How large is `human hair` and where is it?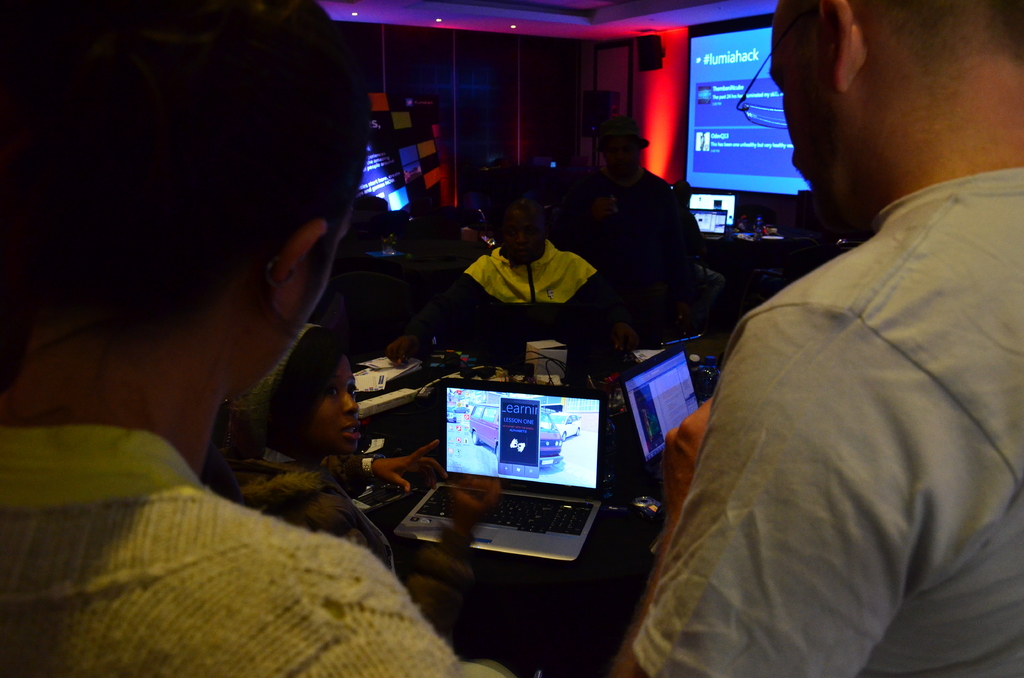
Bounding box: {"x1": 281, "y1": 331, "x2": 352, "y2": 448}.
